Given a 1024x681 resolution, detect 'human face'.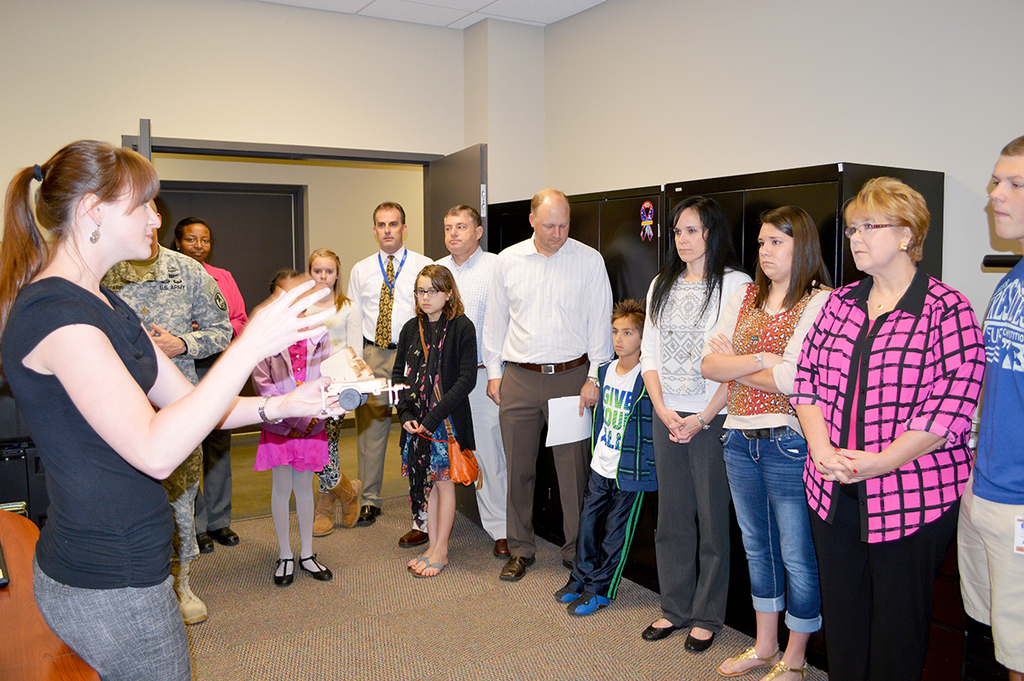
[608, 312, 641, 360].
